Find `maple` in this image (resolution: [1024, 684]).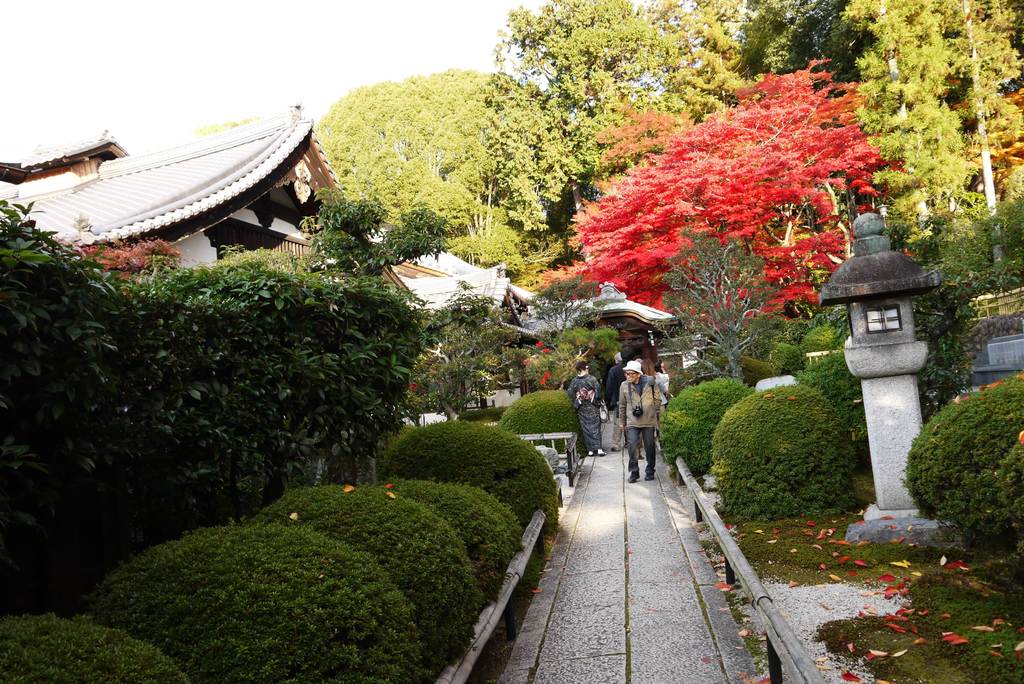
bbox=(570, 45, 886, 309).
